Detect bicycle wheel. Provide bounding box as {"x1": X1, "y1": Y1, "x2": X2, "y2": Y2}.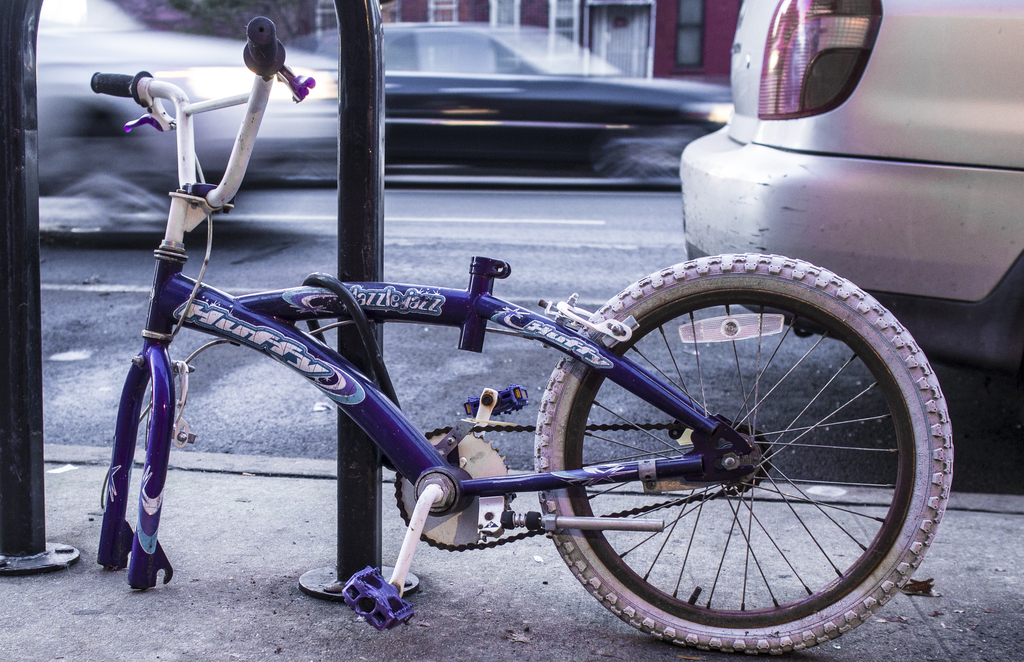
{"x1": 534, "y1": 258, "x2": 952, "y2": 656}.
